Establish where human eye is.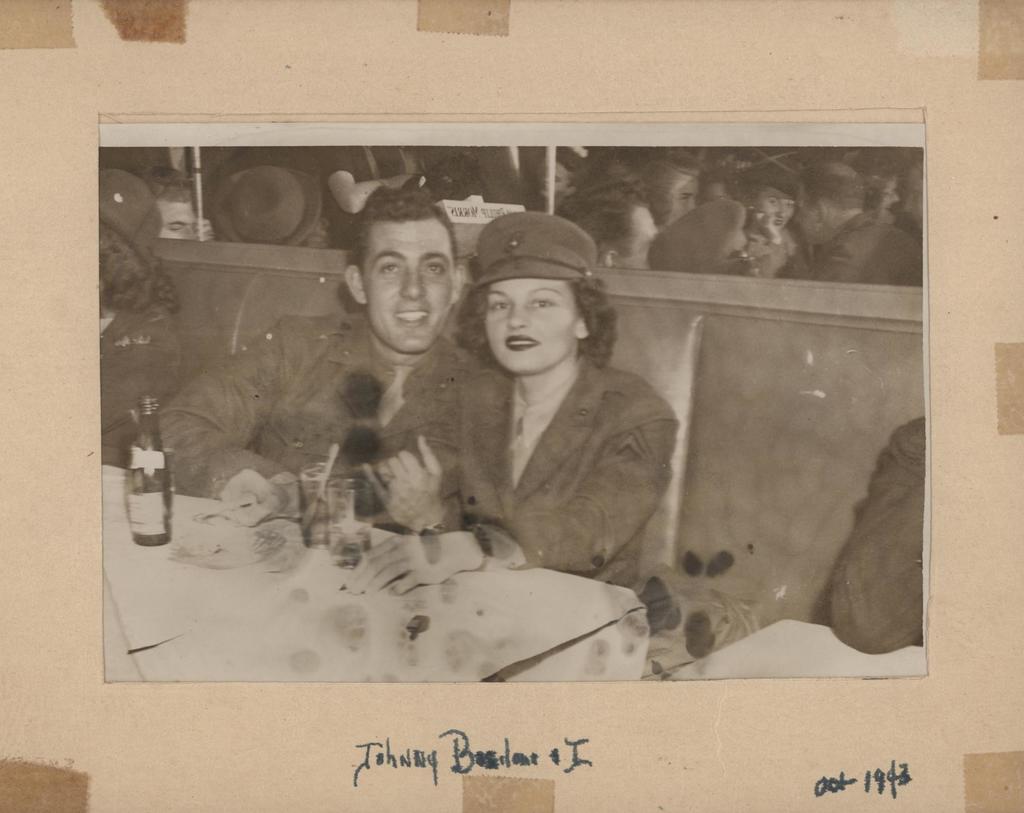
Established at select_region(680, 195, 691, 202).
